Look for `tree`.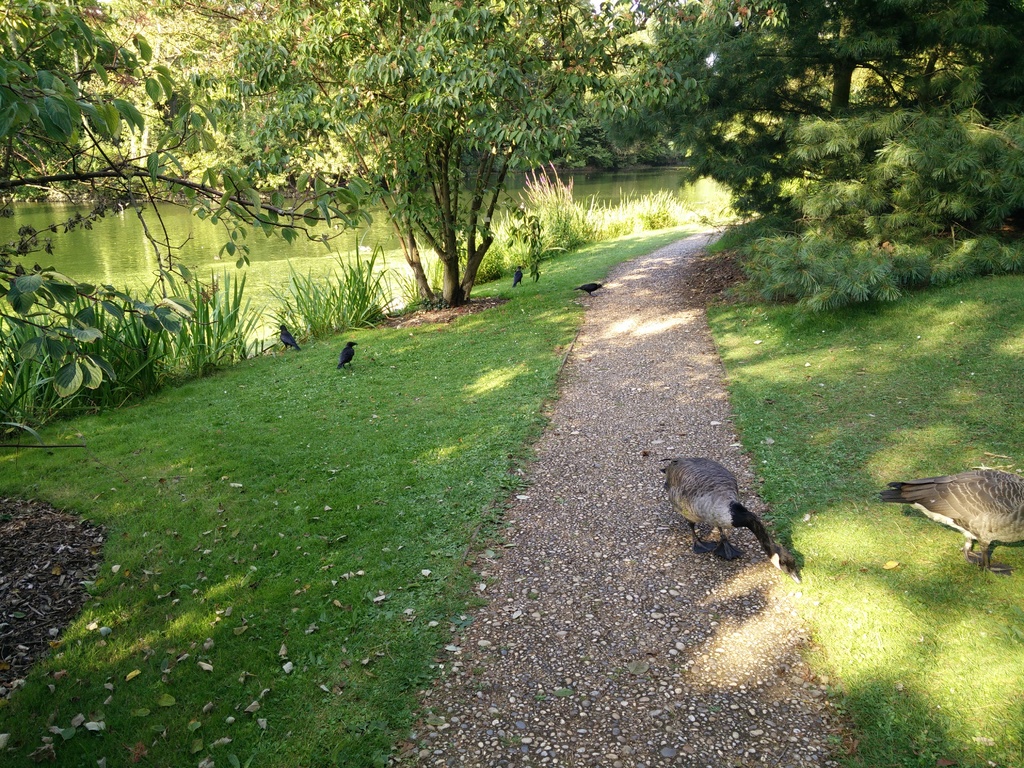
Found: <bbox>279, 29, 620, 354</bbox>.
